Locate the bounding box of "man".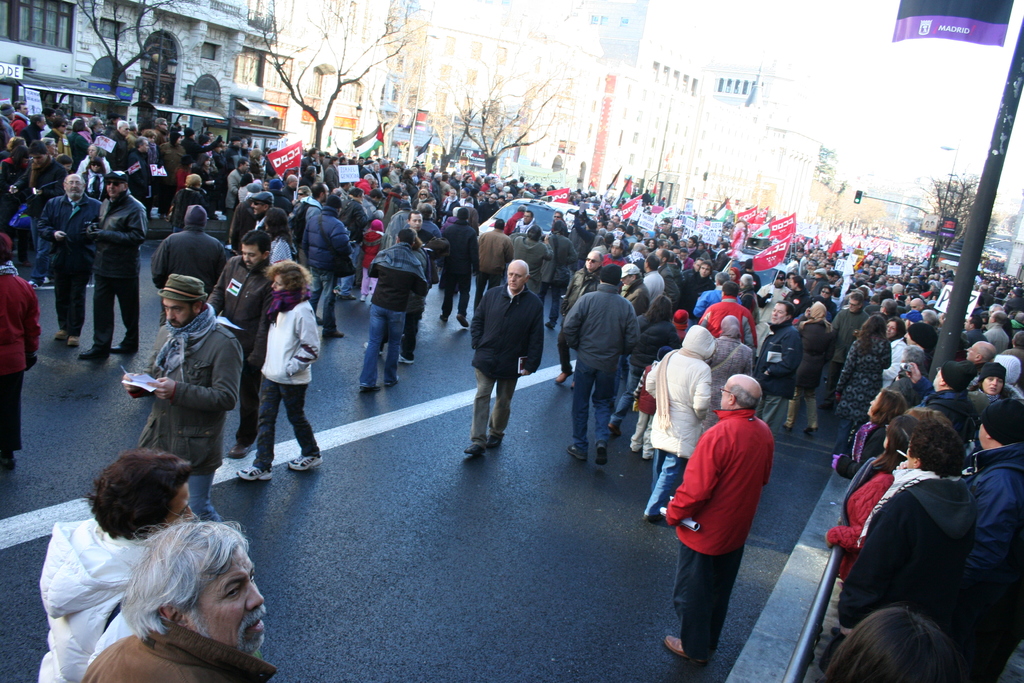
Bounding box: bbox(401, 211, 439, 364).
